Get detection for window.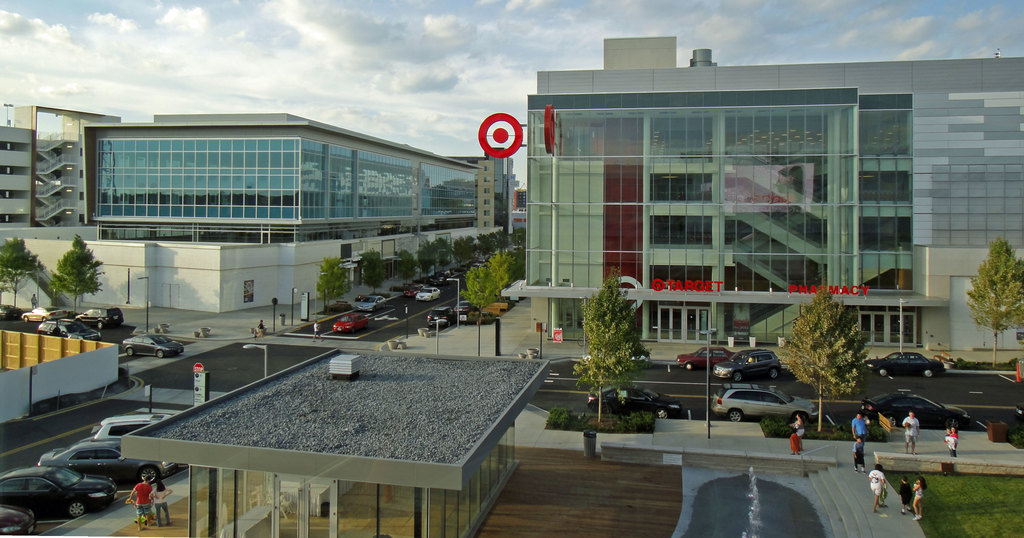
Detection: <bbox>856, 211, 906, 250</bbox>.
